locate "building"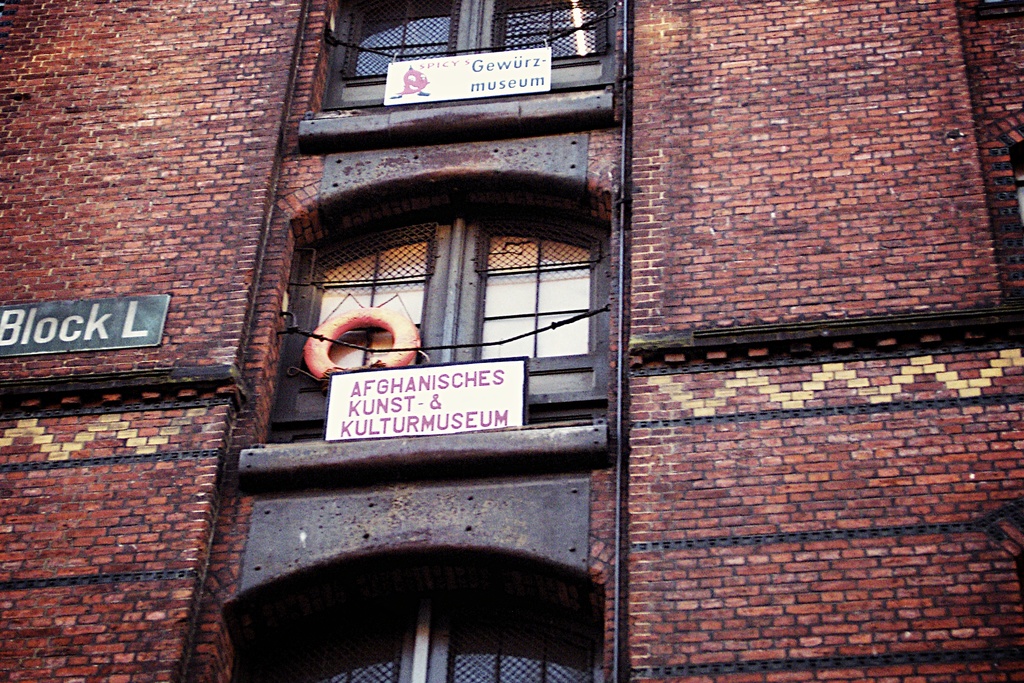
x1=0 y1=2 x2=1023 y2=682
